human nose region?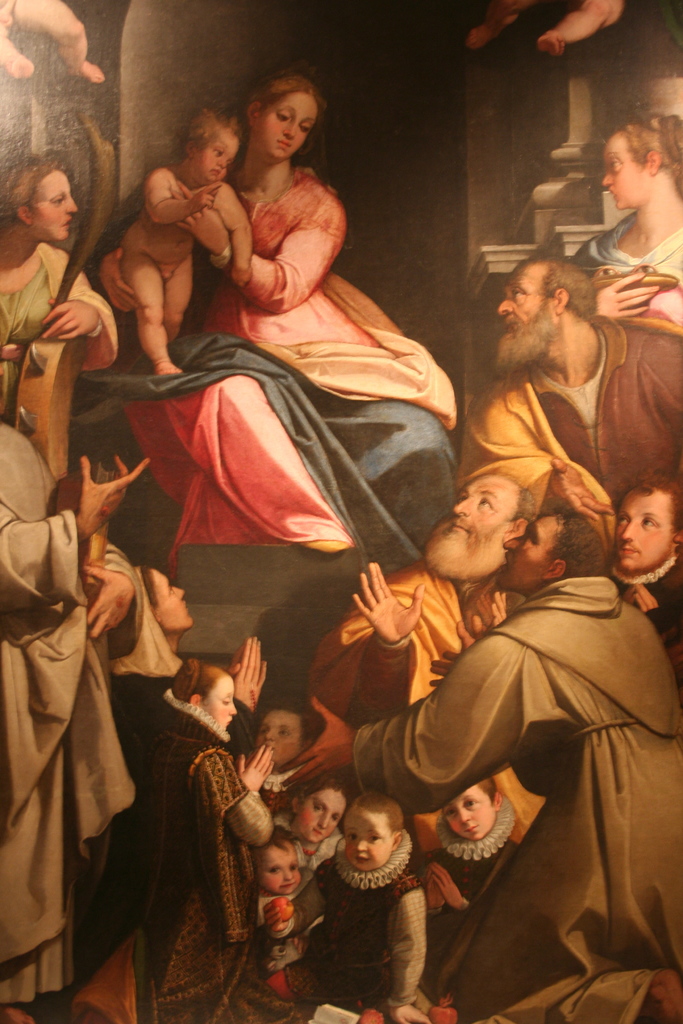
[283,867,293,881]
